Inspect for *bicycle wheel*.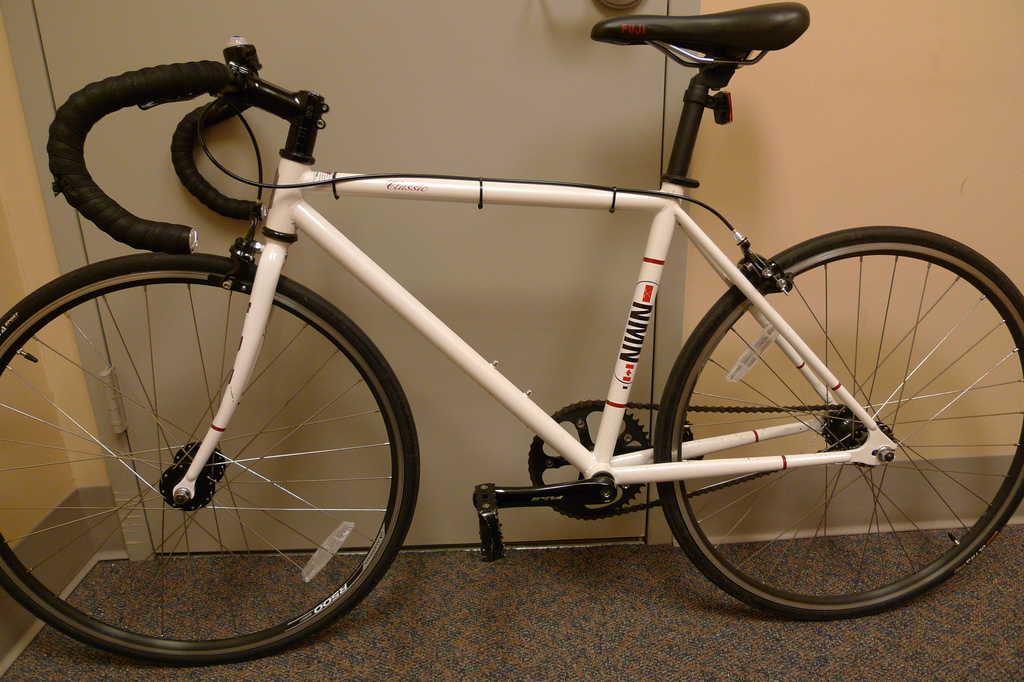
Inspection: 662/240/1016/627.
